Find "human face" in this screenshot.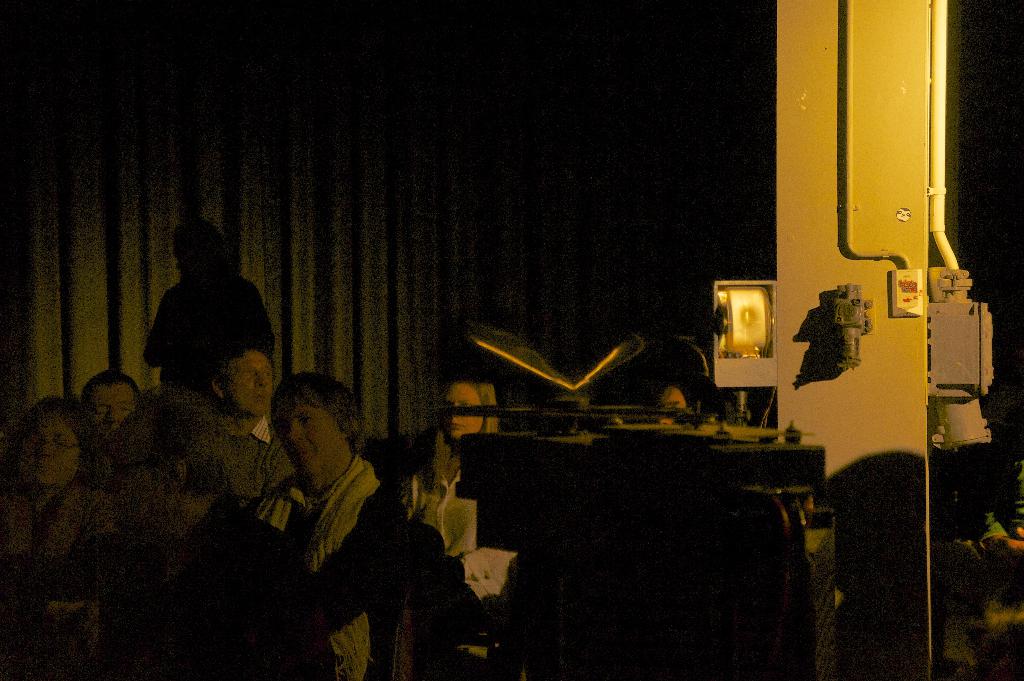
The bounding box for "human face" is pyautogui.locateOnScreen(279, 397, 340, 474).
